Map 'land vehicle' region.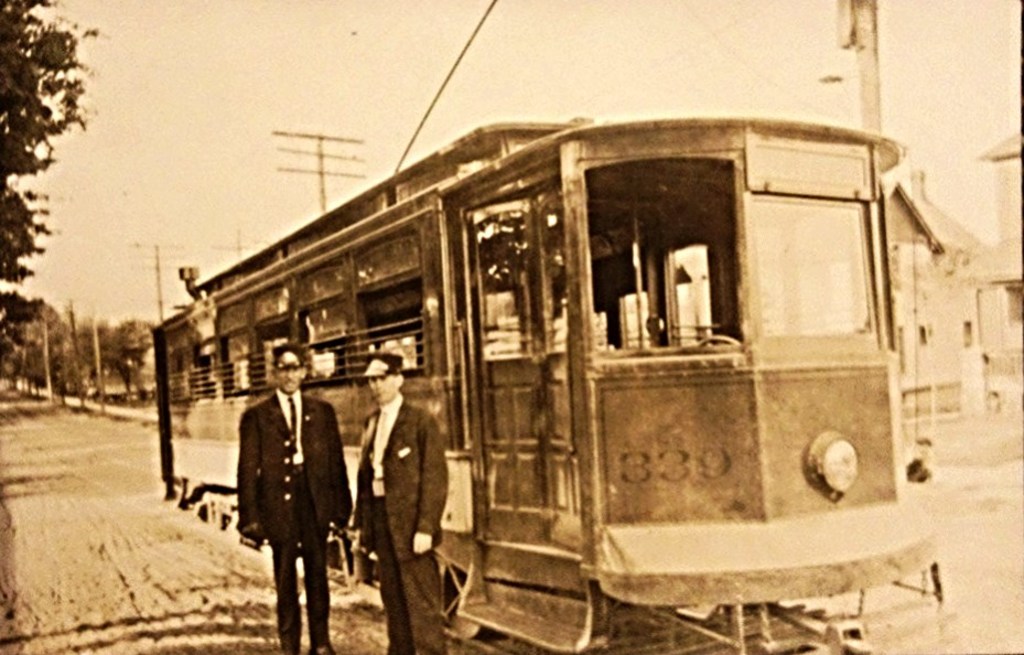
Mapped to pyautogui.locateOnScreen(129, 95, 1023, 654).
